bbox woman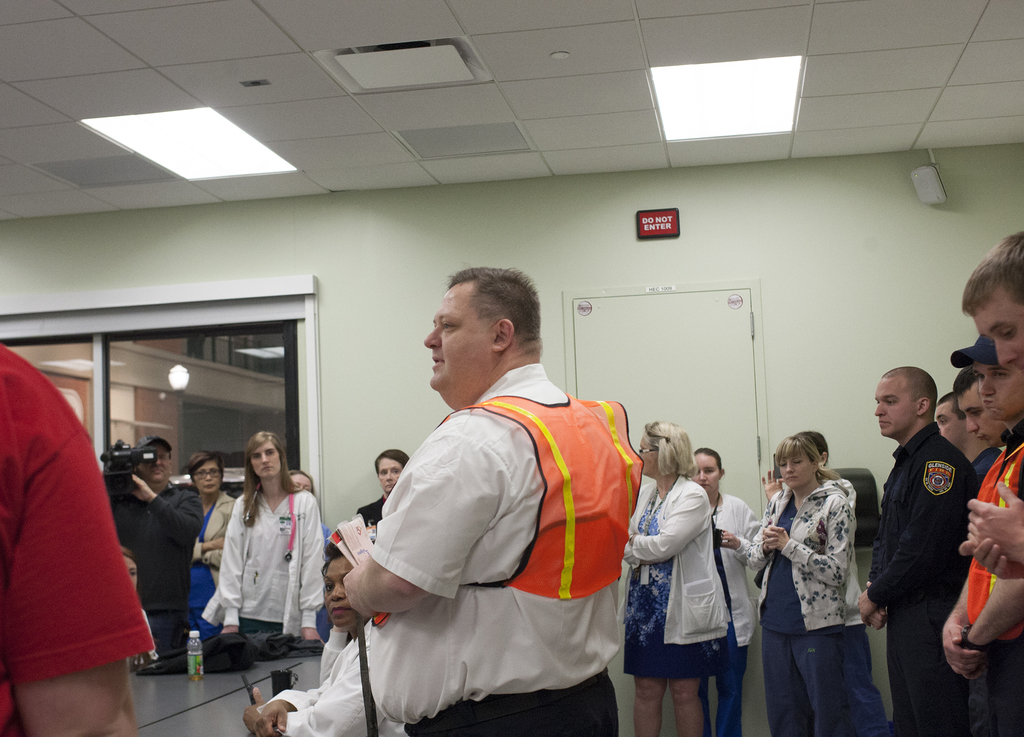
(117, 549, 156, 666)
